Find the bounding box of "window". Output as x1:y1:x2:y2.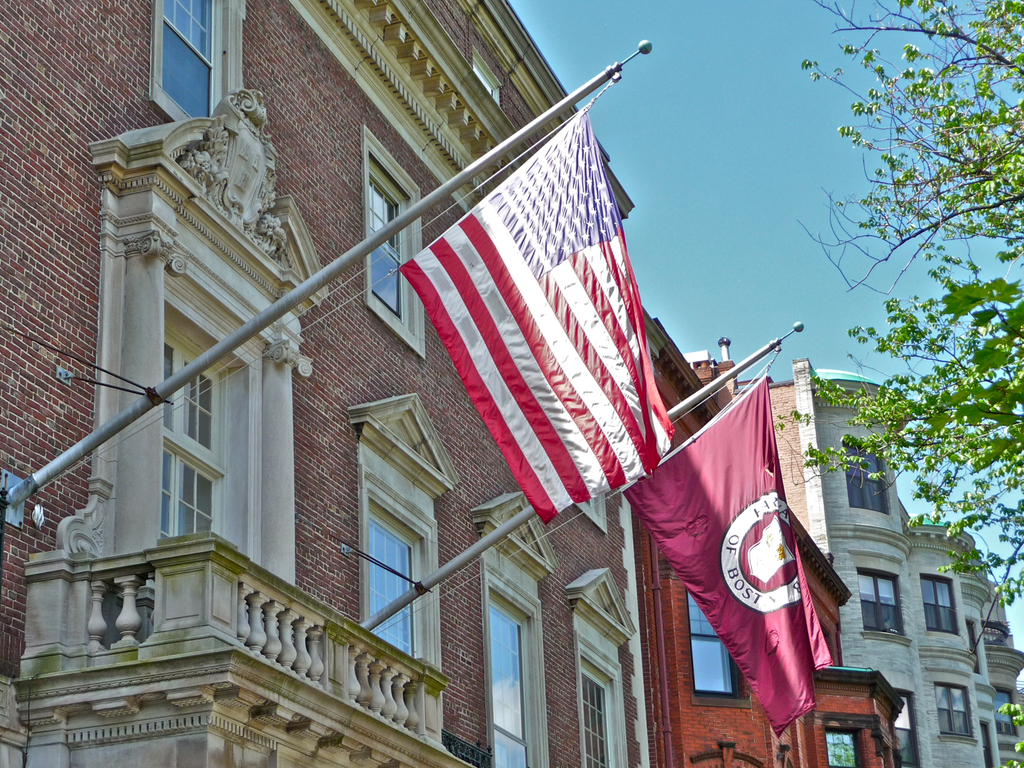
928:567:967:645.
